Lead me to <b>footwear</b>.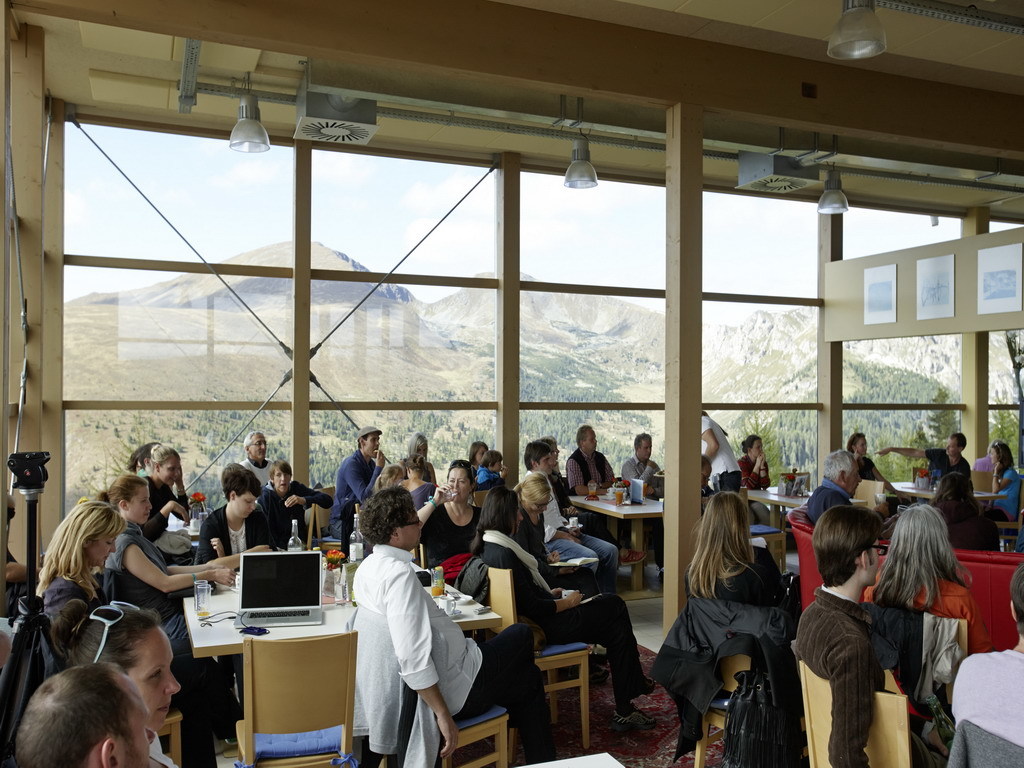
Lead to box(636, 679, 656, 699).
